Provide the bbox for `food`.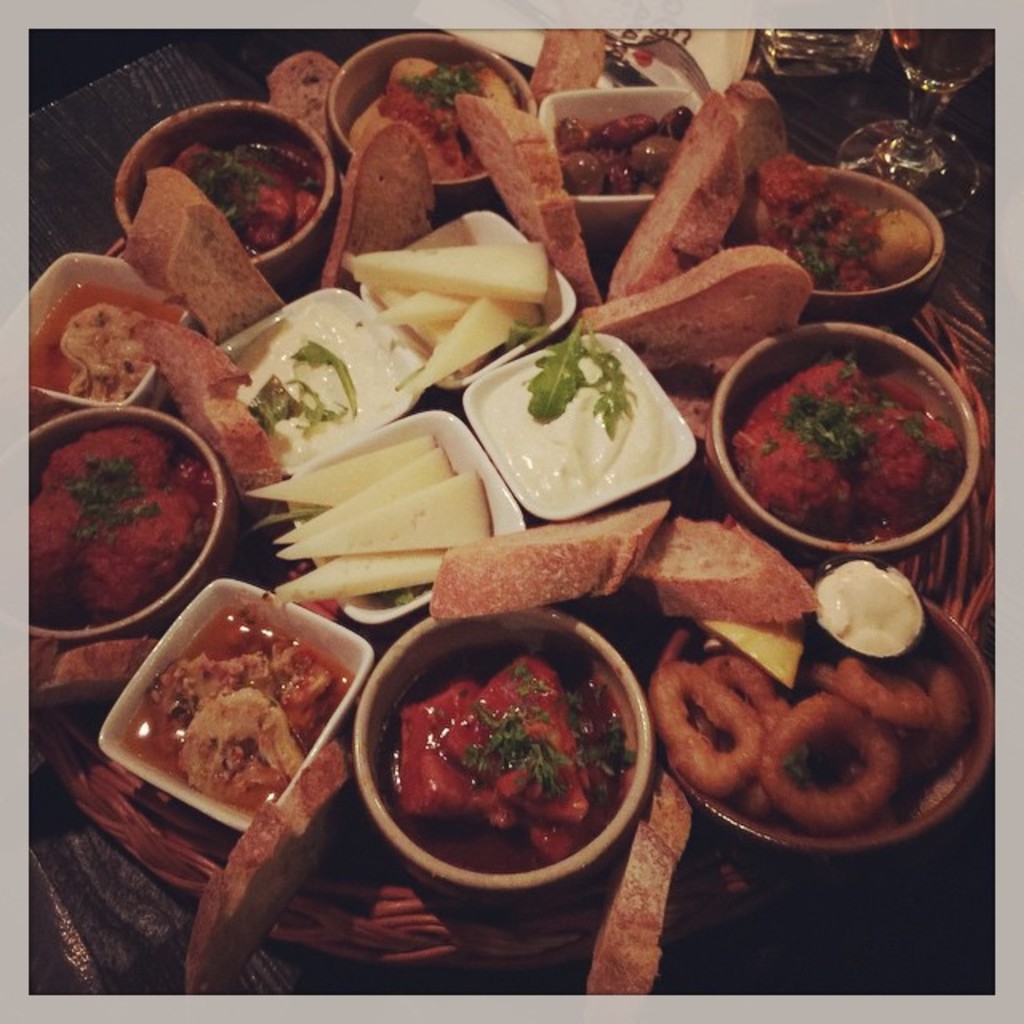
bbox=(432, 494, 670, 622).
